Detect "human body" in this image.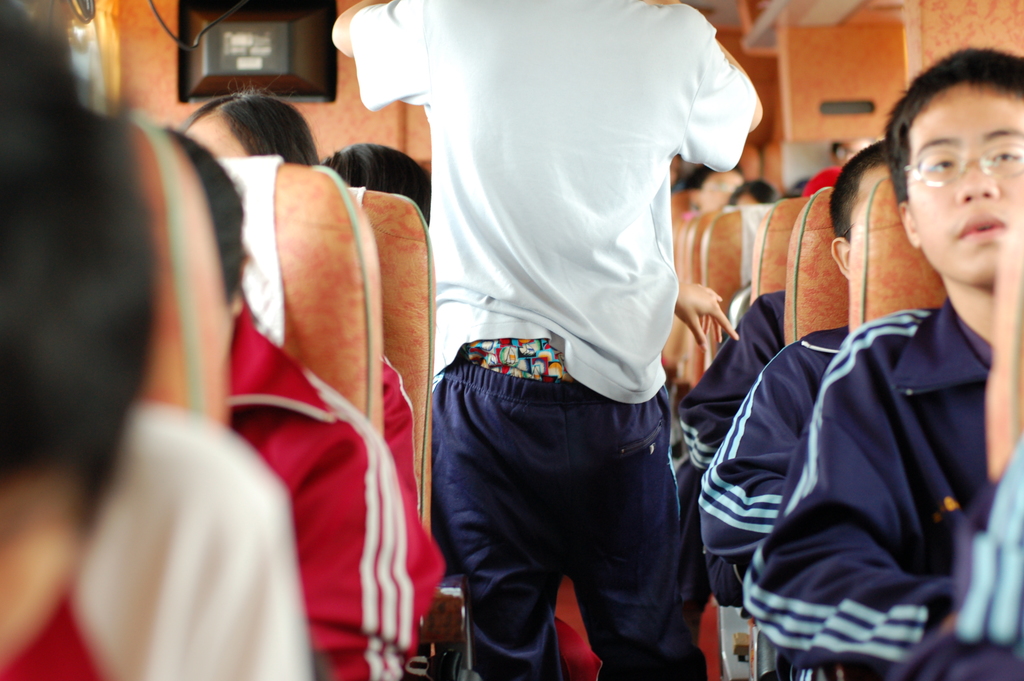
Detection: Rect(698, 136, 893, 612).
